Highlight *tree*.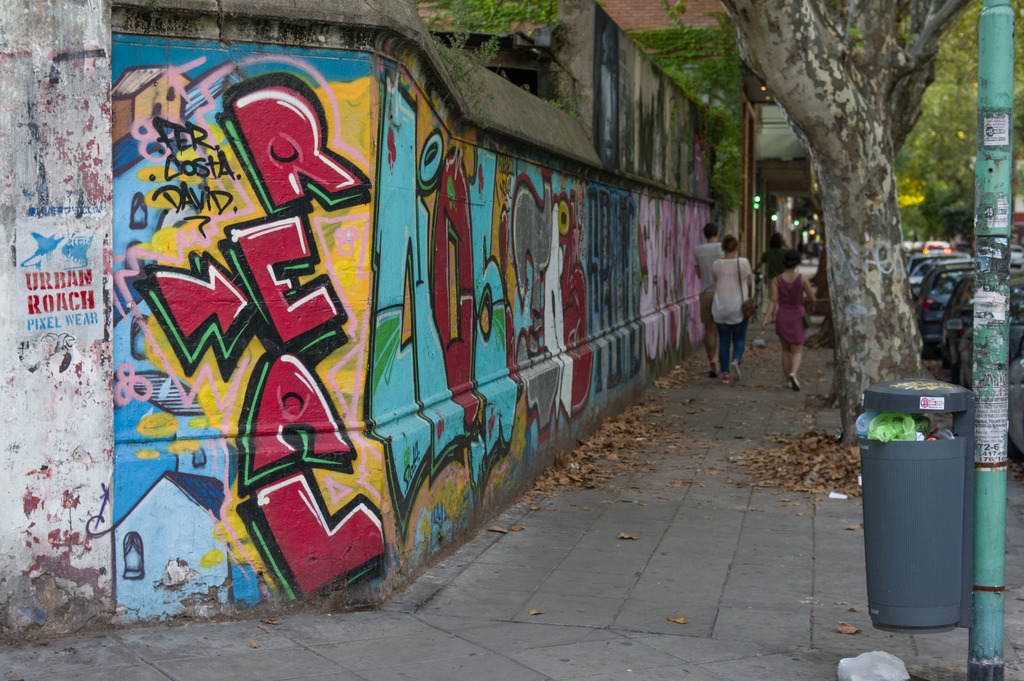
Highlighted region: x1=703 y1=0 x2=978 y2=451.
